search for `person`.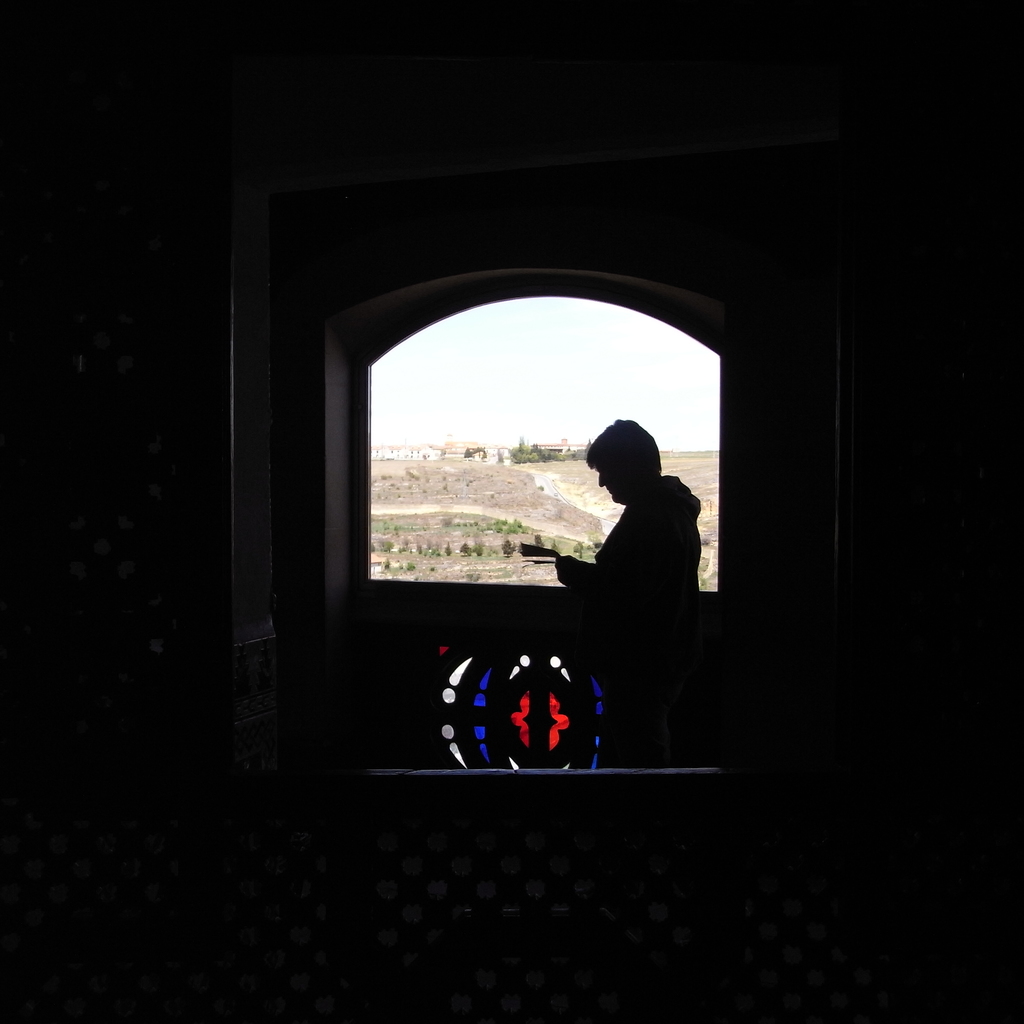
Found at l=566, t=404, r=714, b=732.
